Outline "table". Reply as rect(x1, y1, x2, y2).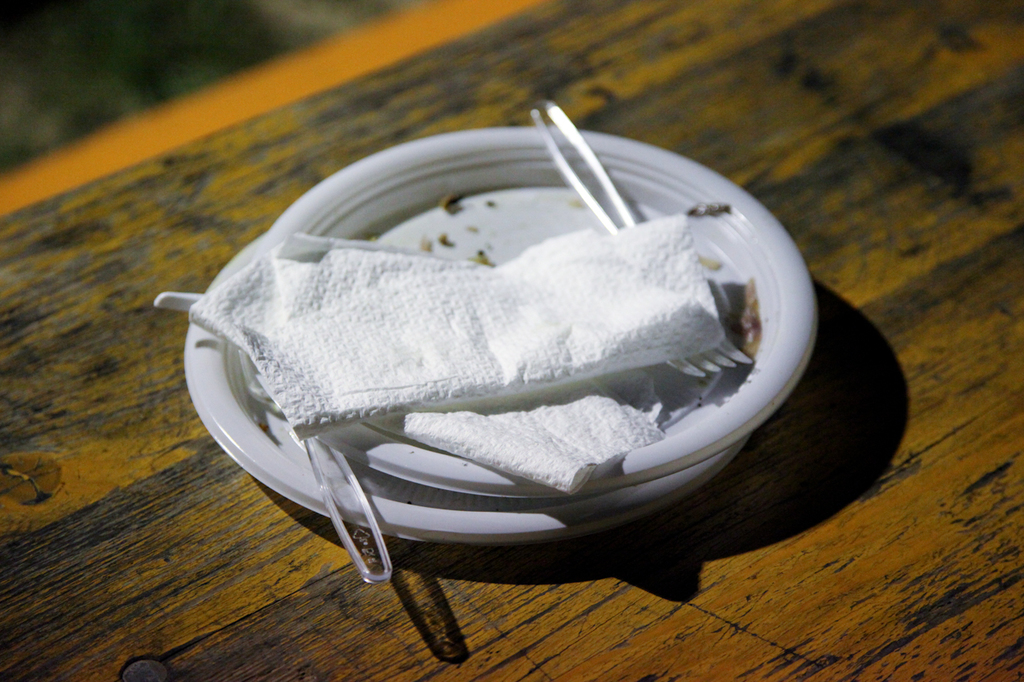
rect(2, 0, 1022, 681).
